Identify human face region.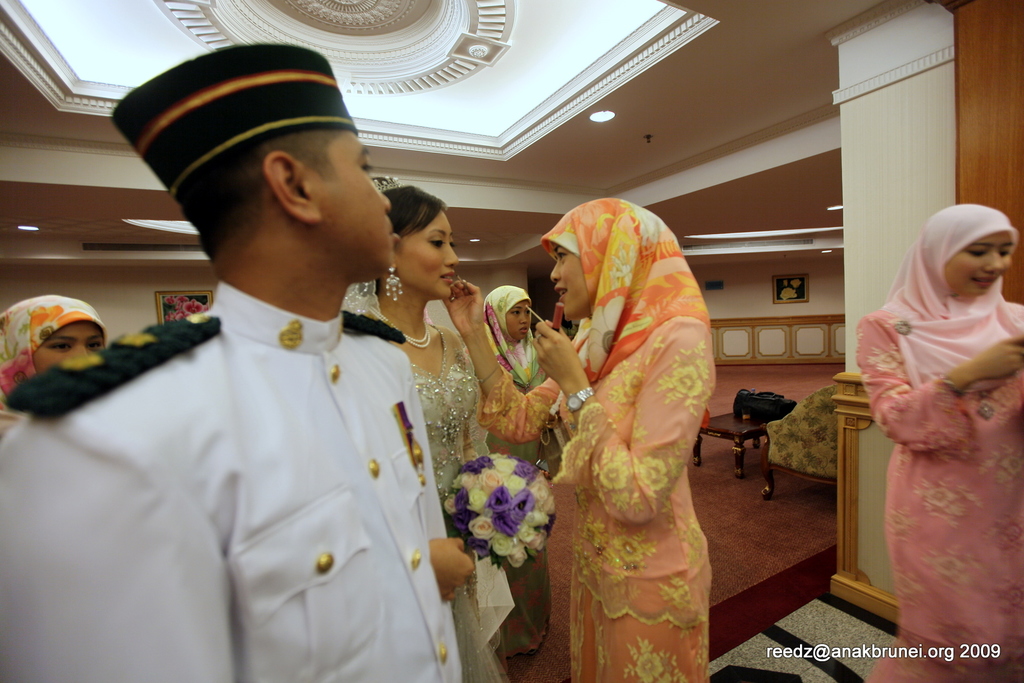
Region: Rect(26, 324, 105, 375).
